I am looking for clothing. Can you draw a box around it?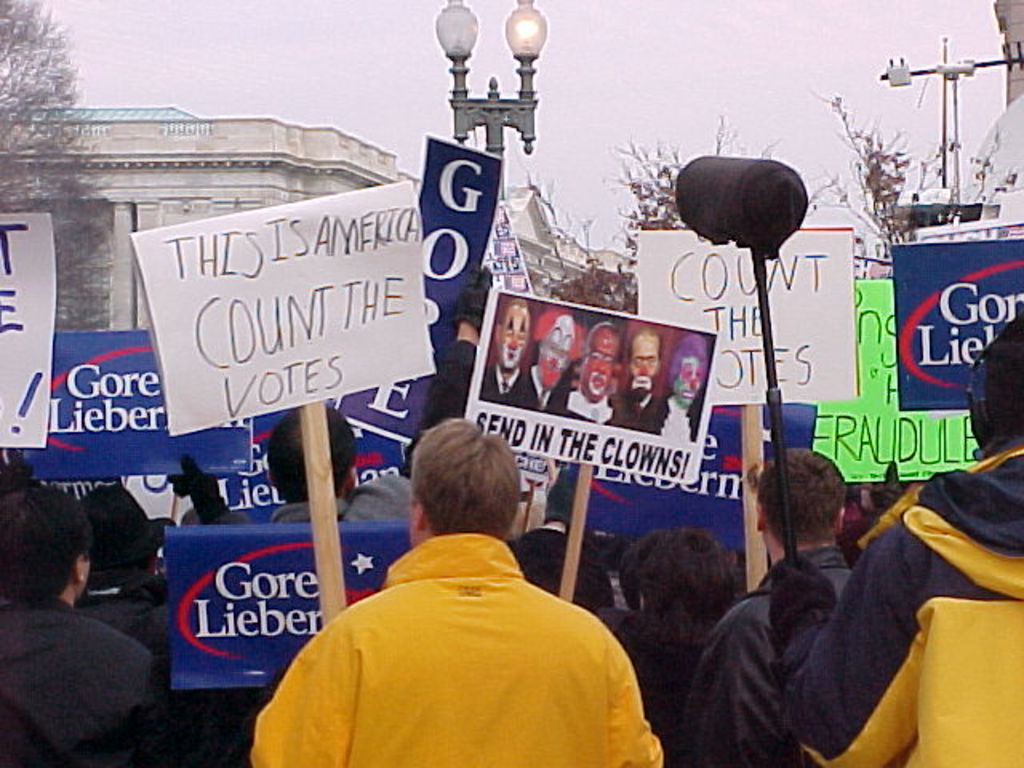
Sure, the bounding box is box=[250, 536, 666, 766].
